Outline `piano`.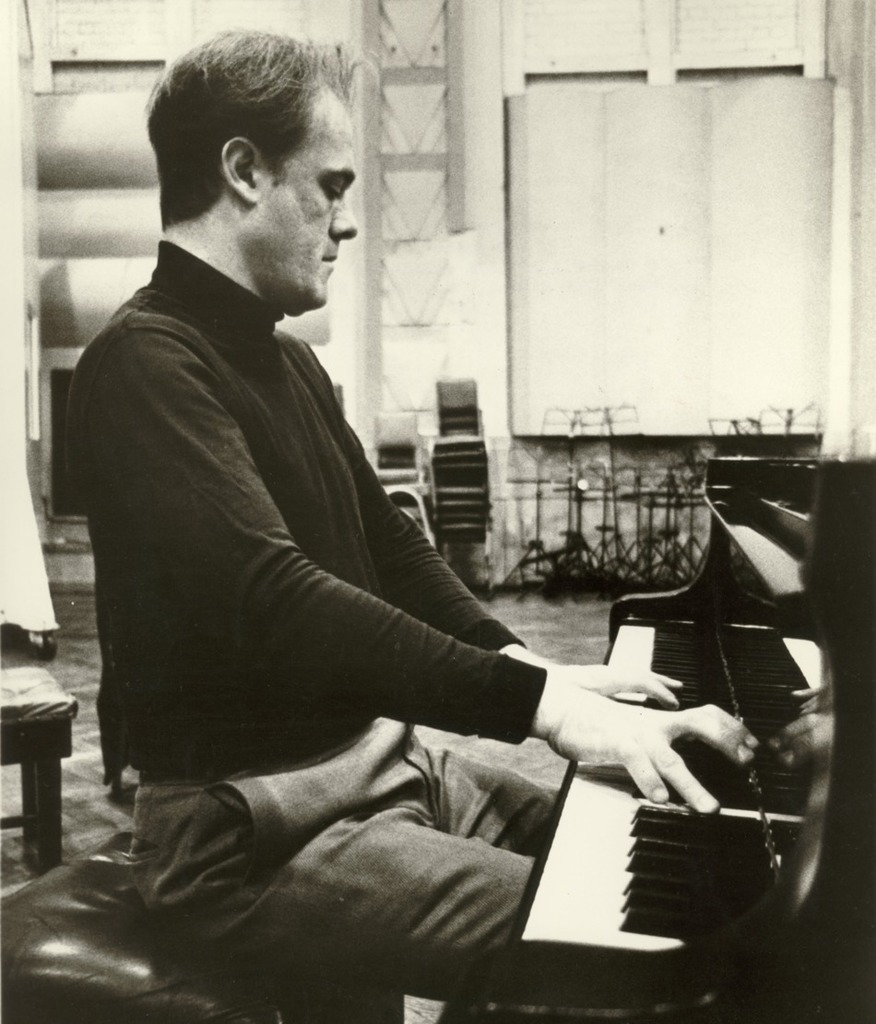
Outline: bbox(483, 454, 828, 995).
